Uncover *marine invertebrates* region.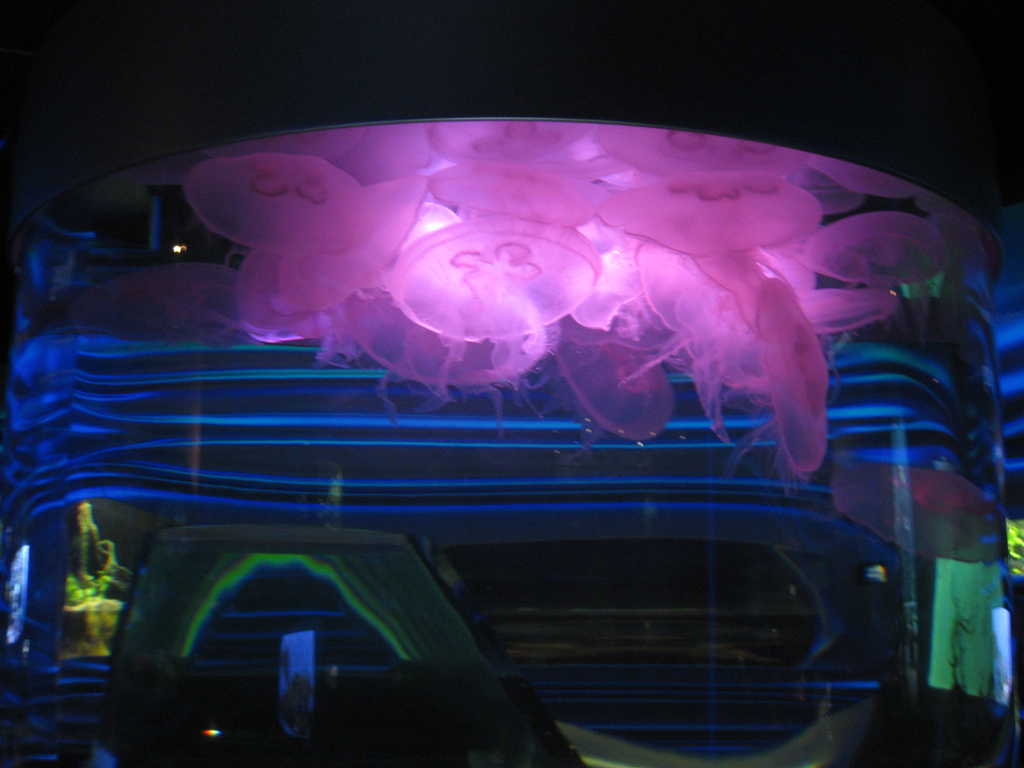
Uncovered: <region>797, 165, 933, 223</region>.
